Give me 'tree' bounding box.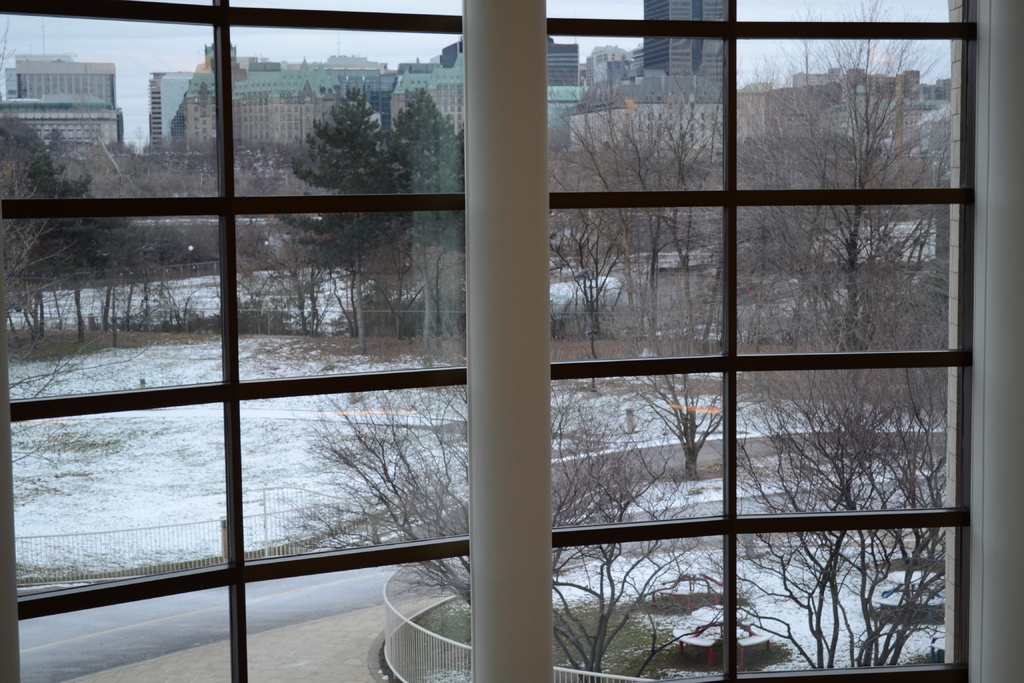
{"x1": 20, "y1": 132, "x2": 141, "y2": 341}.
